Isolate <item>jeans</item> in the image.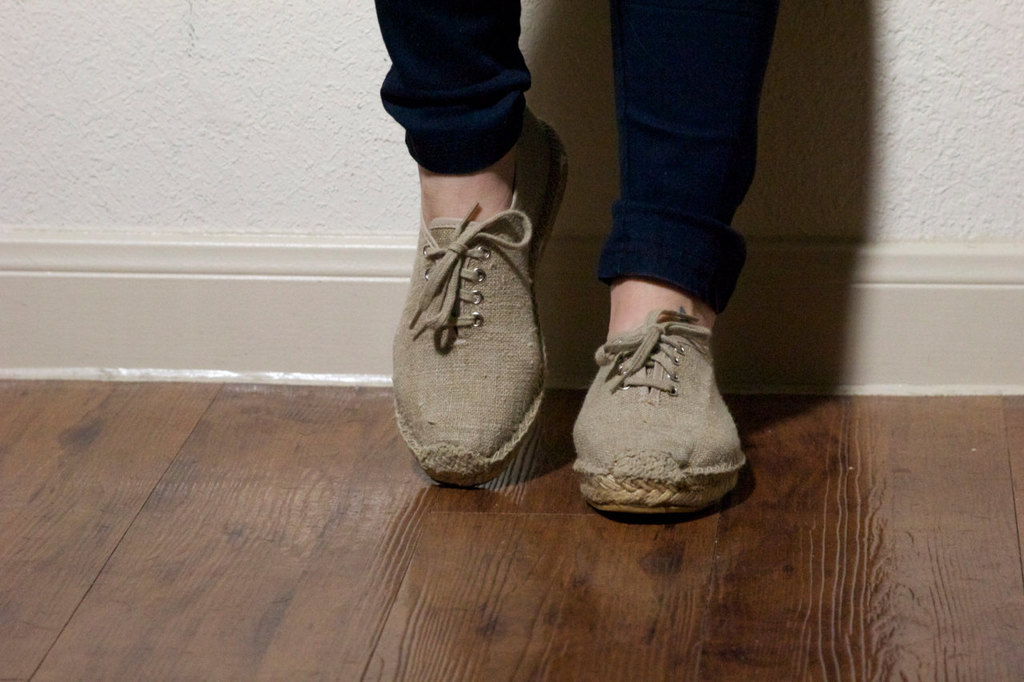
Isolated region: pyautogui.locateOnScreen(377, 2, 775, 321).
